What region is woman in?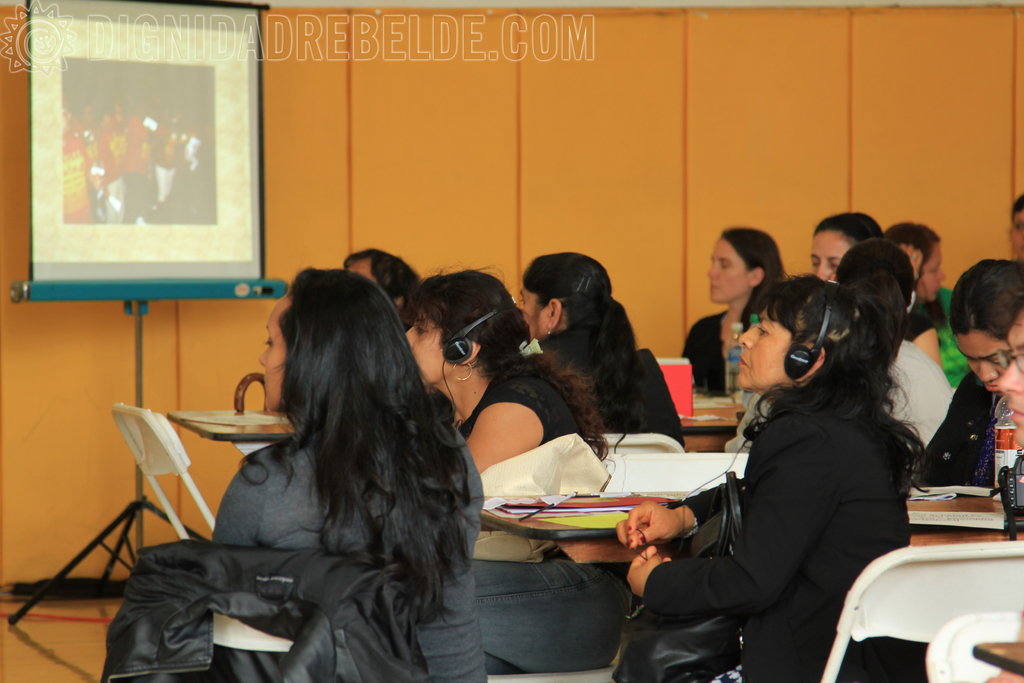
x1=827, y1=233, x2=959, y2=457.
